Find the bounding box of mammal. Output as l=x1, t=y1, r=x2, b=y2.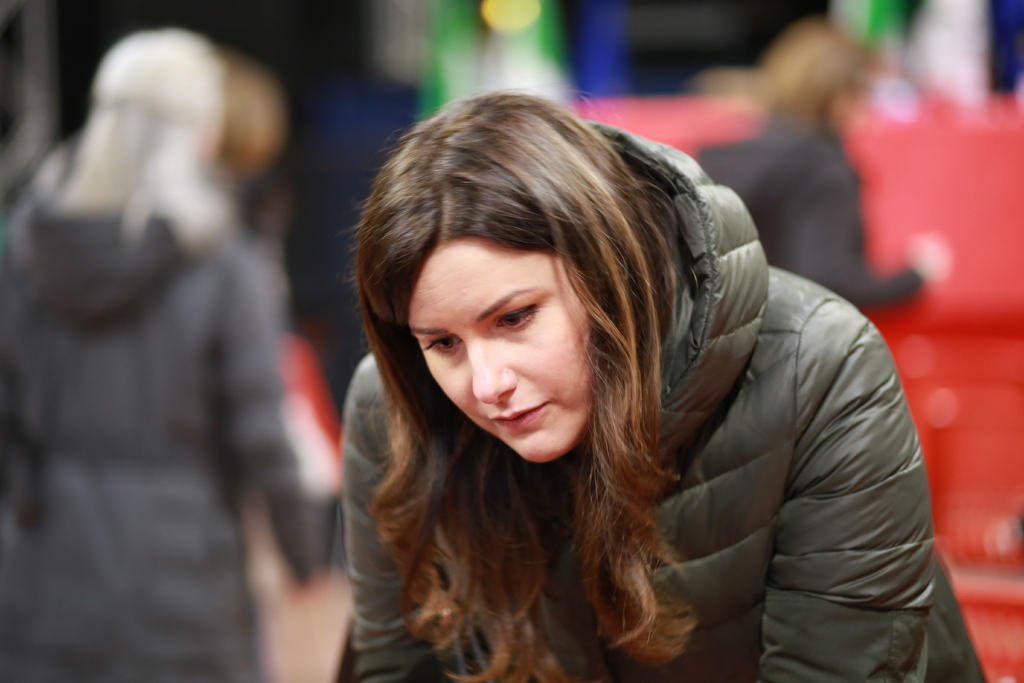
l=694, t=18, r=955, b=317.
